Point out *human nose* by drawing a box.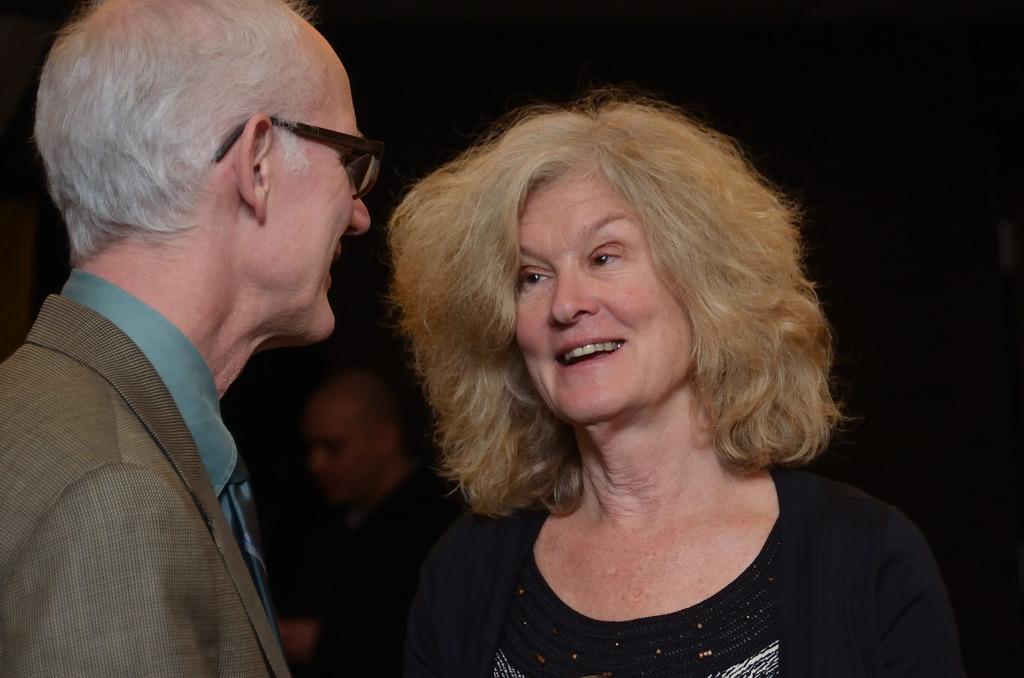
l=344, t=159, r=374, b=241.
